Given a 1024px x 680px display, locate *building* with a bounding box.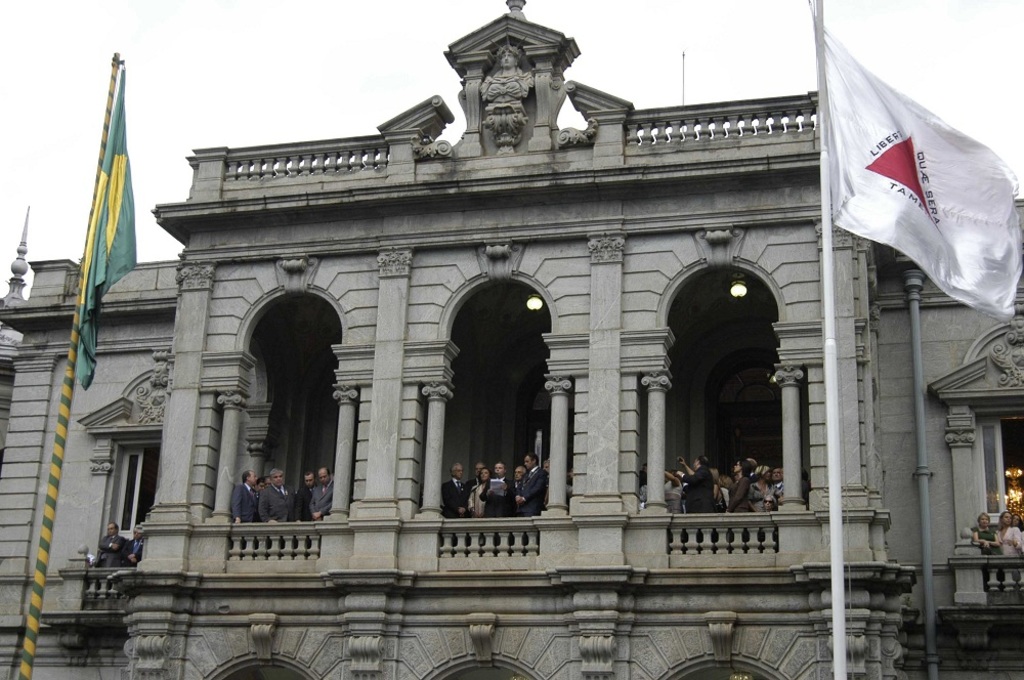
Located: (left=0, top=0, right=1023, bottom=679).
